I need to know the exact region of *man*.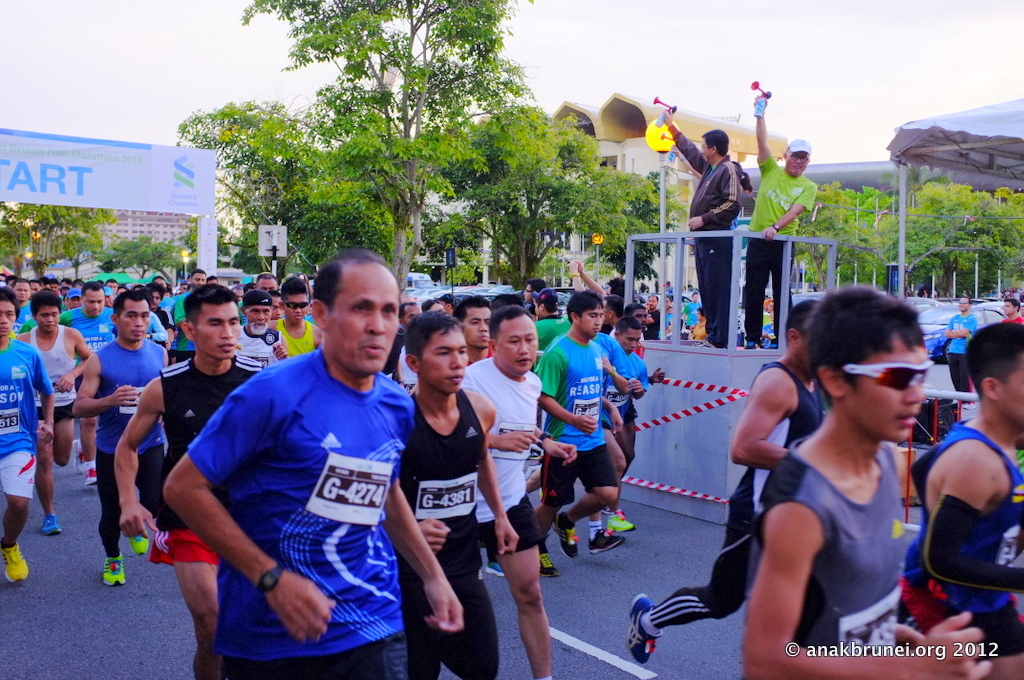
Region: 231/274/279/328.
